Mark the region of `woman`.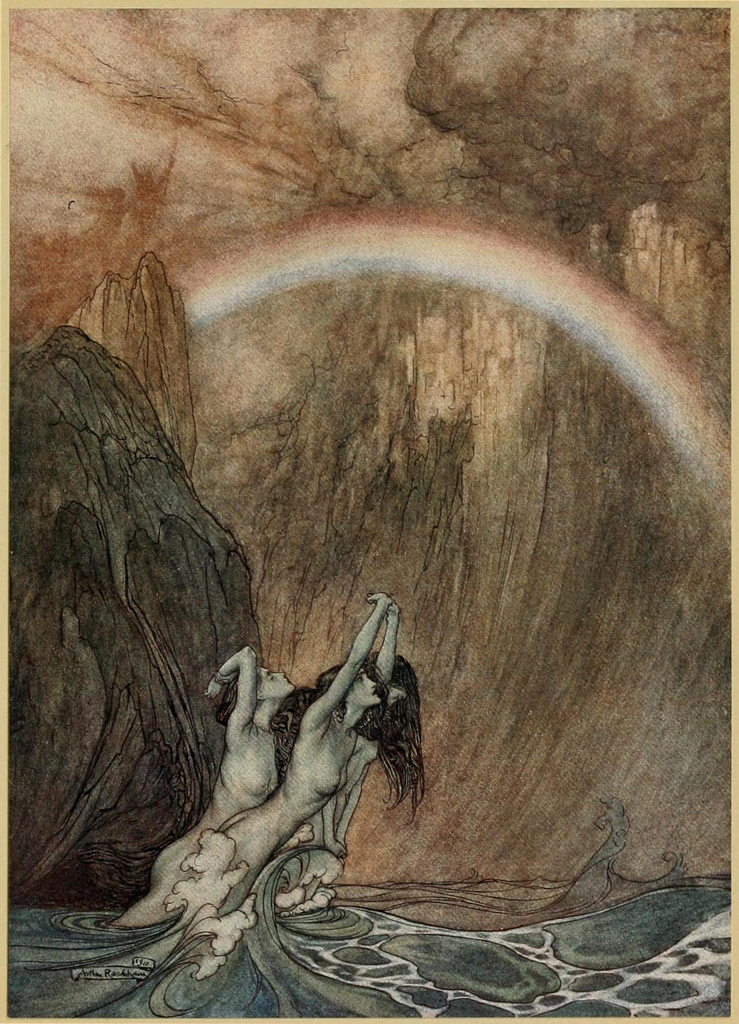
Region: (left=217, top=584, right=400, bottom=916).
